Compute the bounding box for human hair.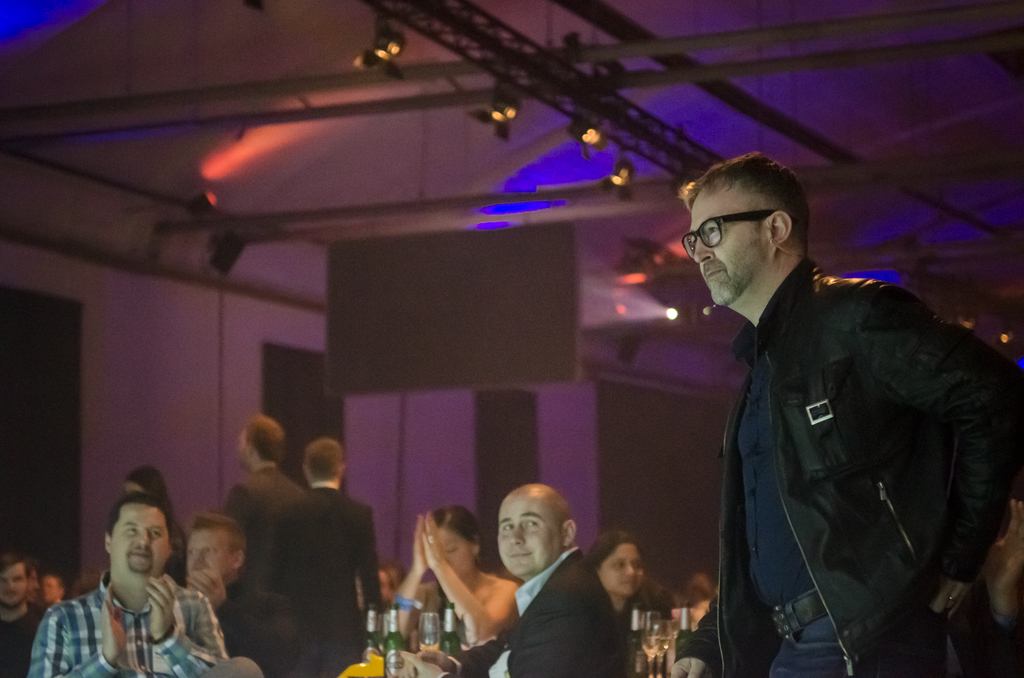
l=185, t=510, r=244, b=560.
